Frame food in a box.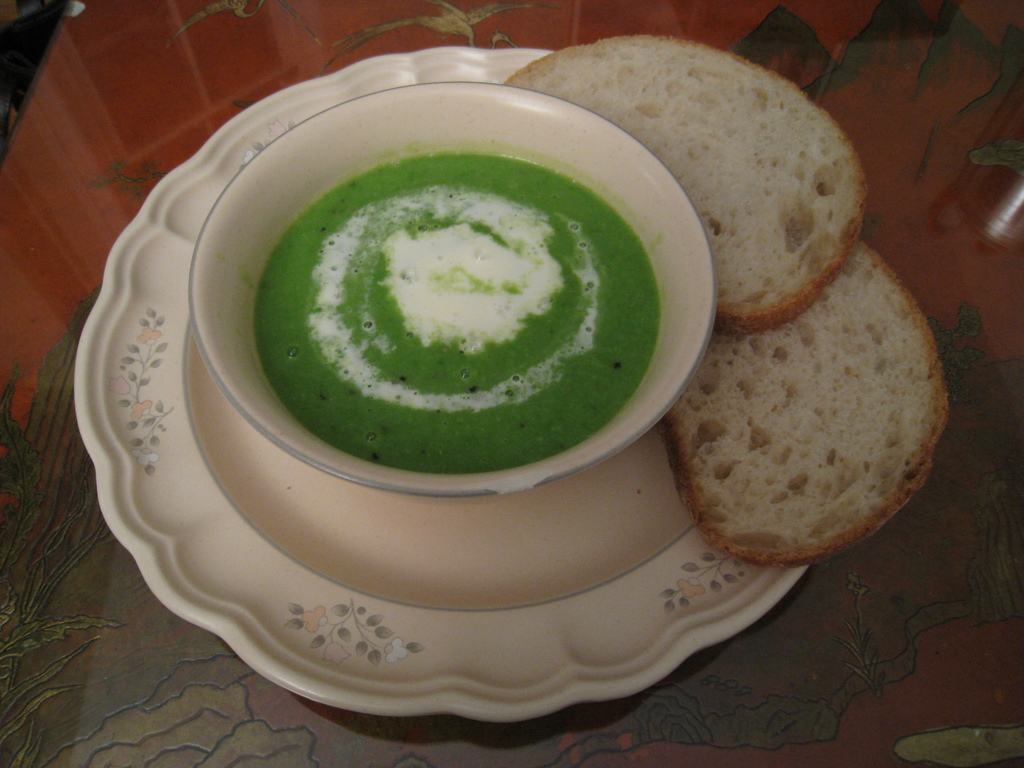
region(498, 33, 872, 338).
